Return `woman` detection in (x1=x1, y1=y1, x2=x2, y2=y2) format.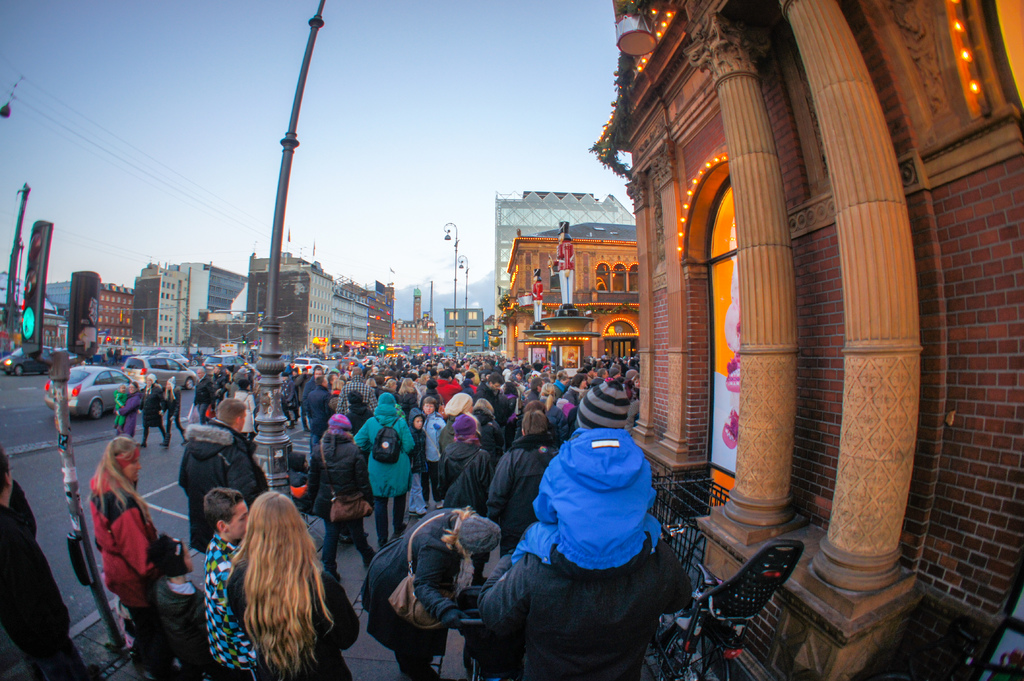
(x1=304, y1=414, x2=372, y2=586).
